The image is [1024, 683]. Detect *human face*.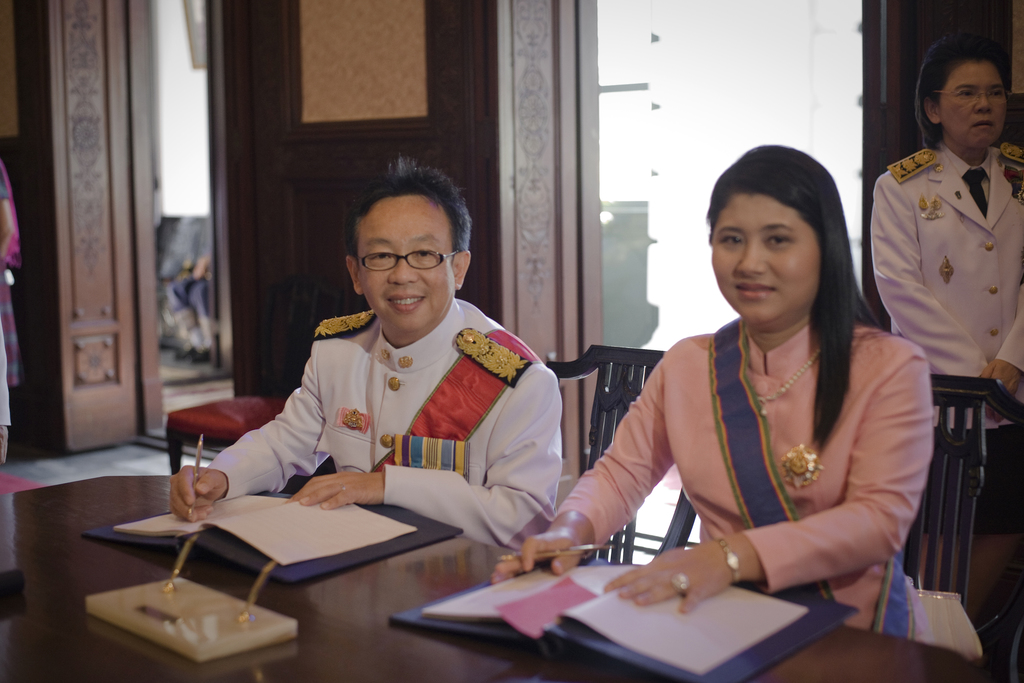
Detection: BBox(708, 193, 824, 336).
